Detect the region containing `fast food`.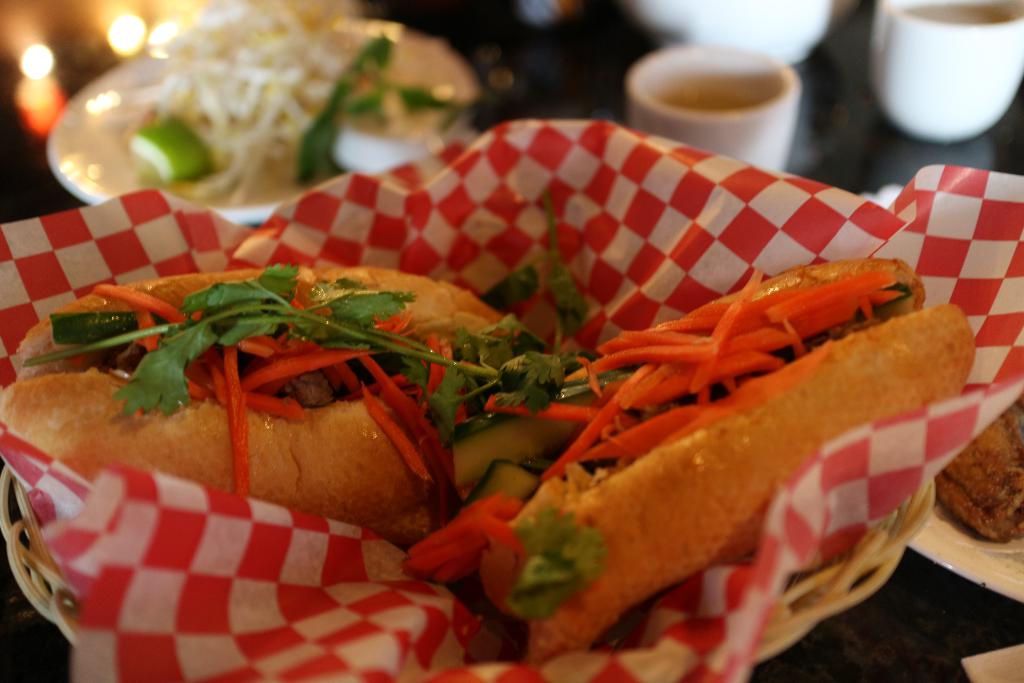
bbox(401, 259, 976, 663).
